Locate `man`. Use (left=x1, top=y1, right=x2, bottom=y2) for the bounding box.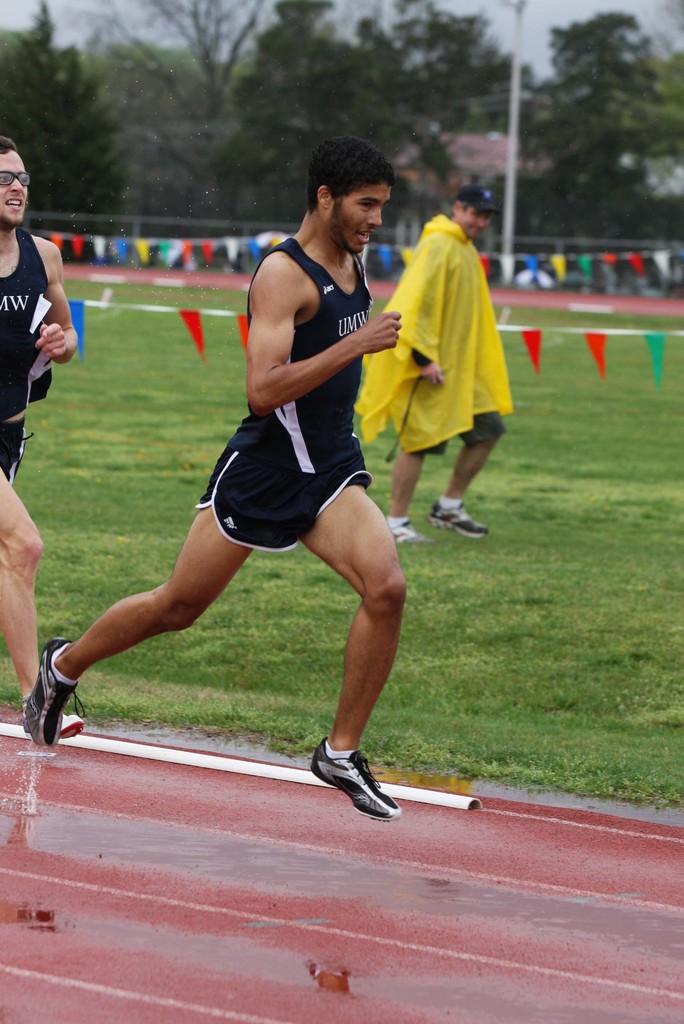
(left=0, top=140, right=92, bottom=743).
